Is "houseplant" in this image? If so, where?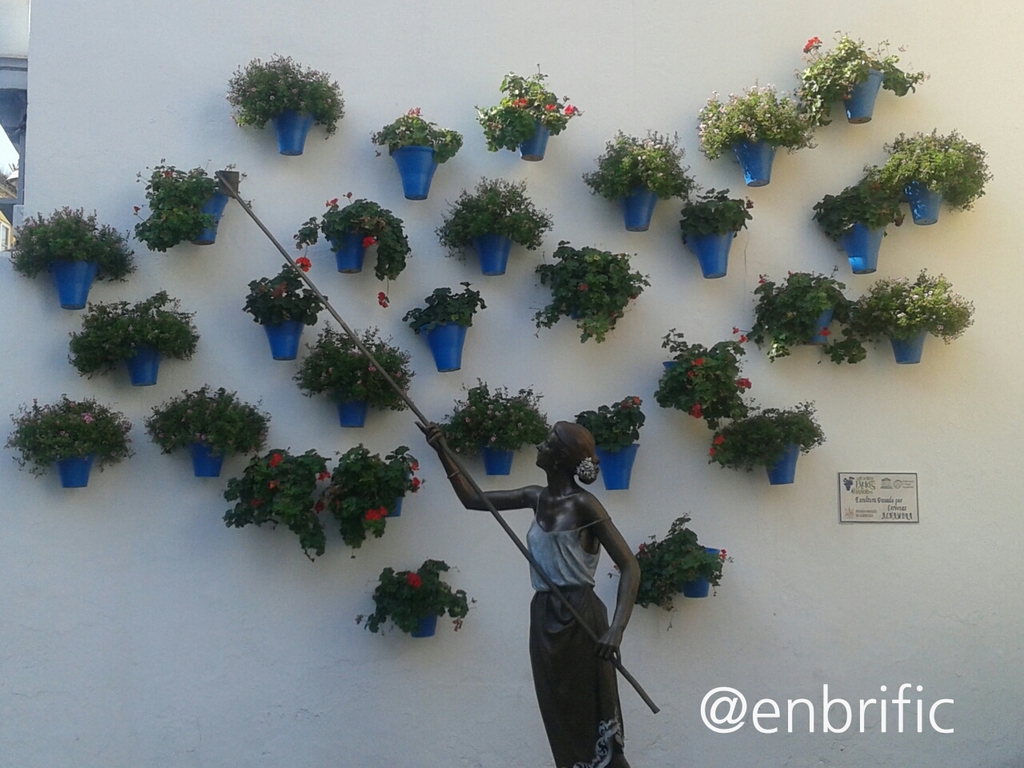
Yes, at x1=743 y1=262 x2=854 y2=363.
